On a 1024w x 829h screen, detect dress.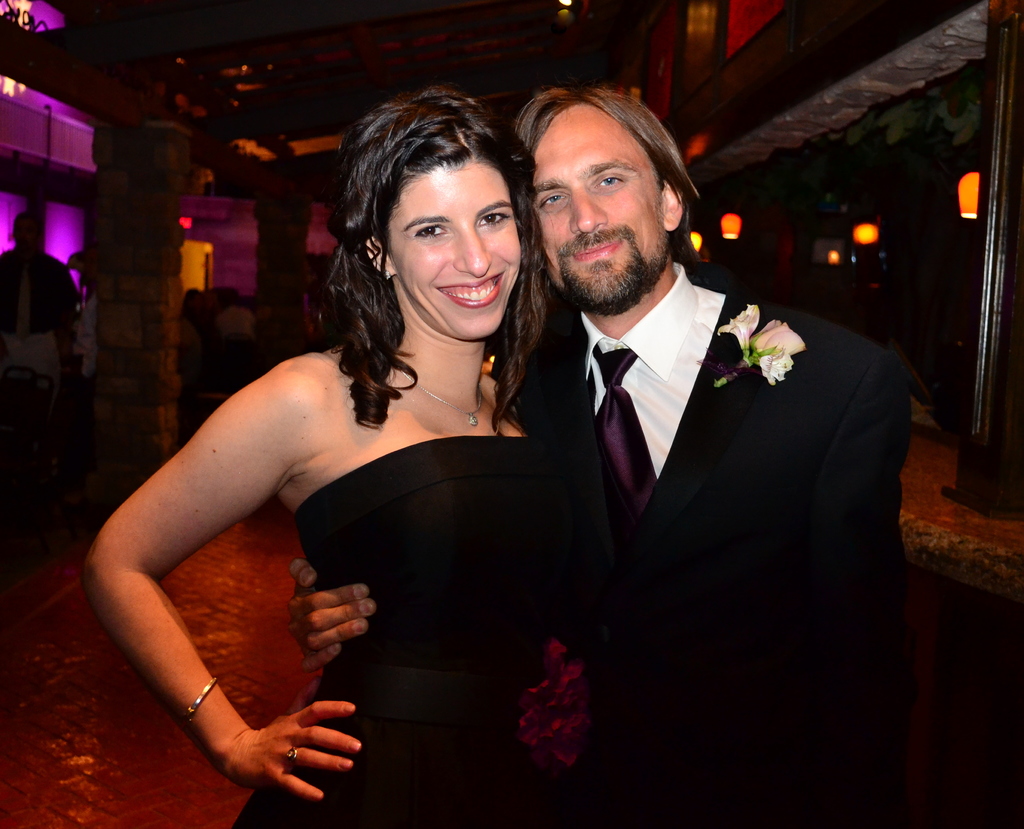
231/438/551/828.
